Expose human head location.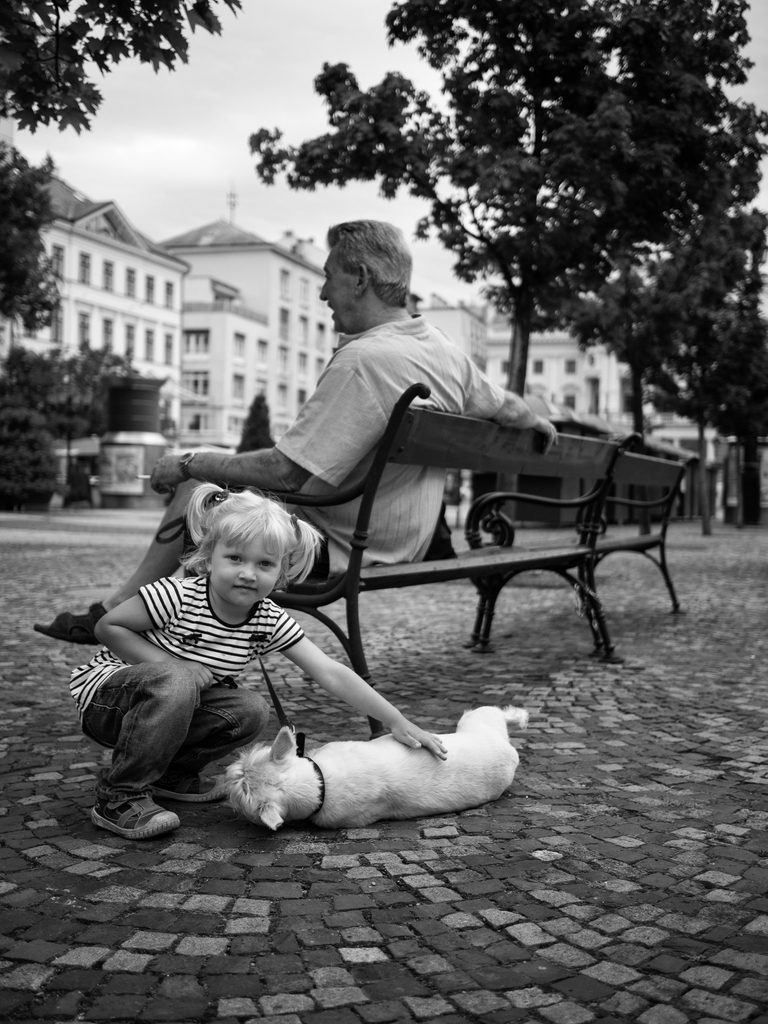
Exposed at left=319, top=212, right=417, bottom=335.
